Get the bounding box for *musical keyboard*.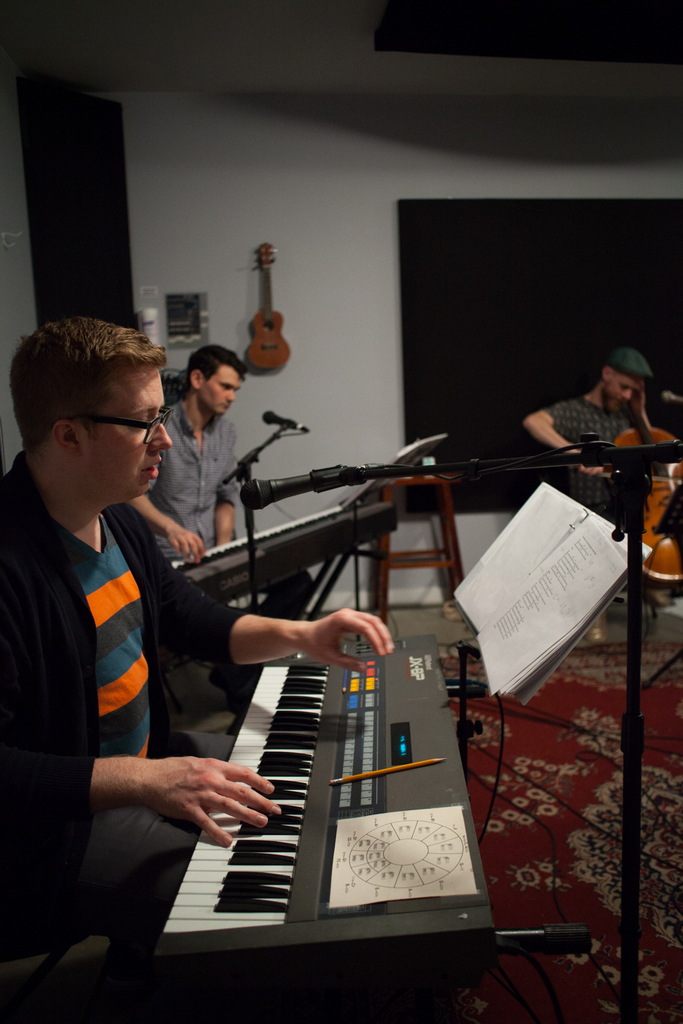
x1=120 y1=611 x2=441 y2=983.
